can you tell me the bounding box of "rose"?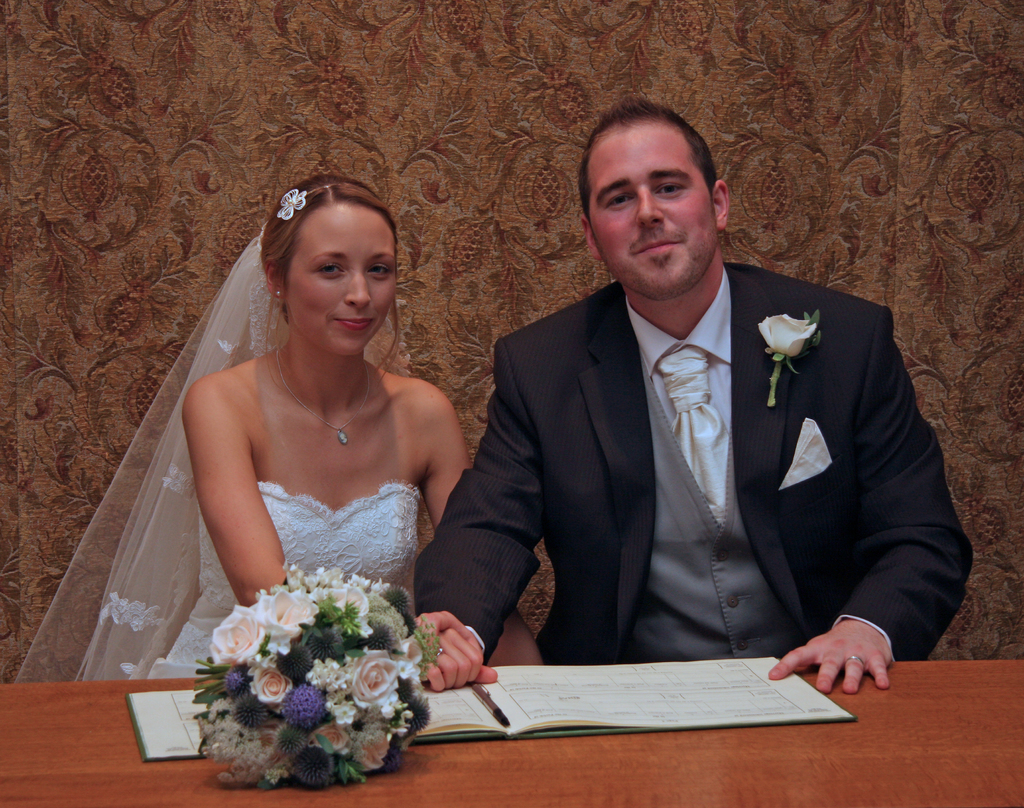
crop(757, 312, 814, 360).
